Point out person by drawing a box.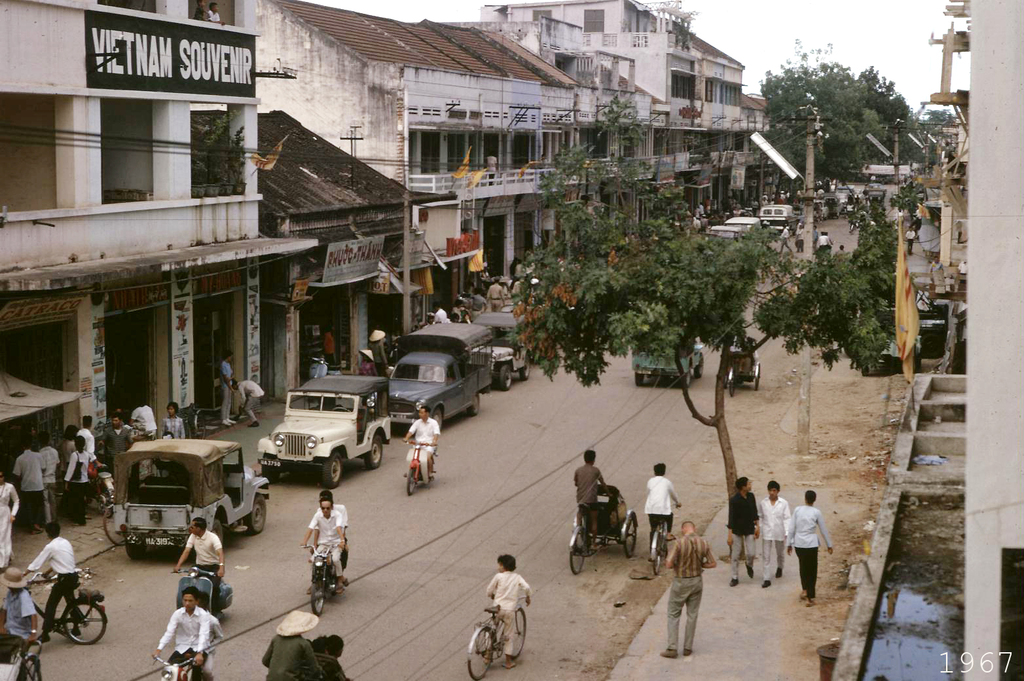
(left=373, top=332, right=397, bottom=367).
